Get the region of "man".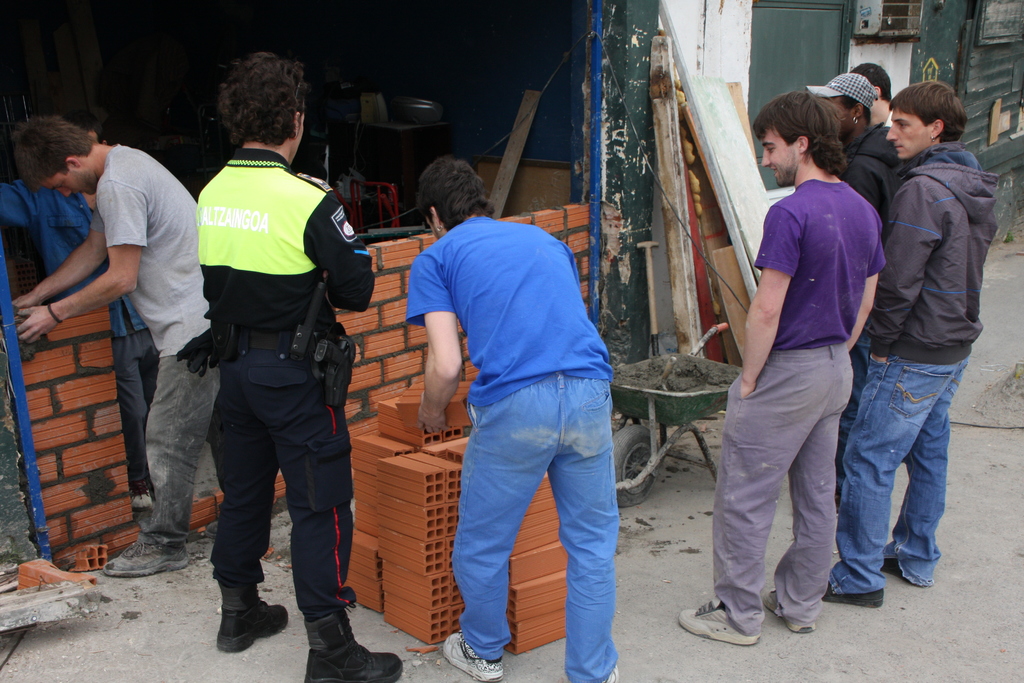
BBox(822, 78, 1001, 607).
